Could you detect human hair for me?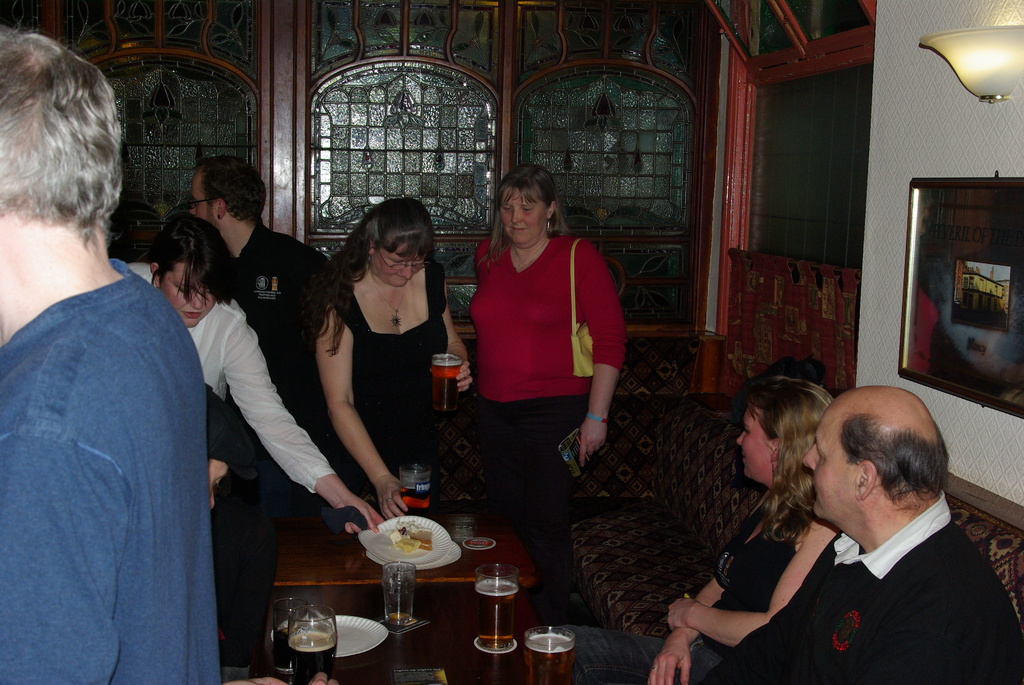
Detection result: bbox=(747, 377, 832, 544).
